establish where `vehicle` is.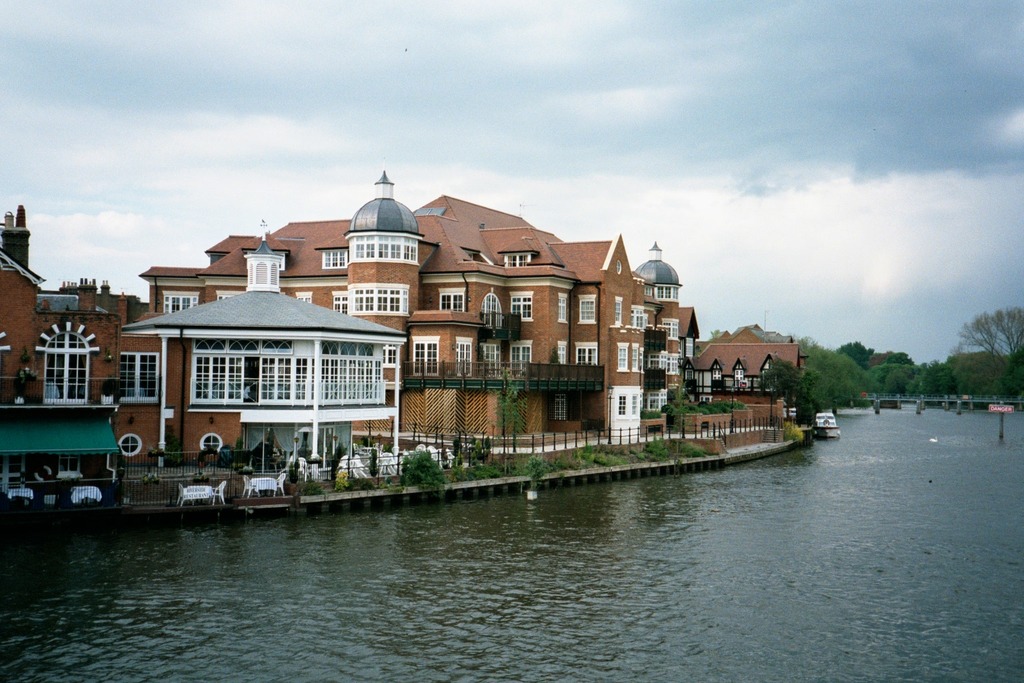
Established at 527, 489, 538, 502.
